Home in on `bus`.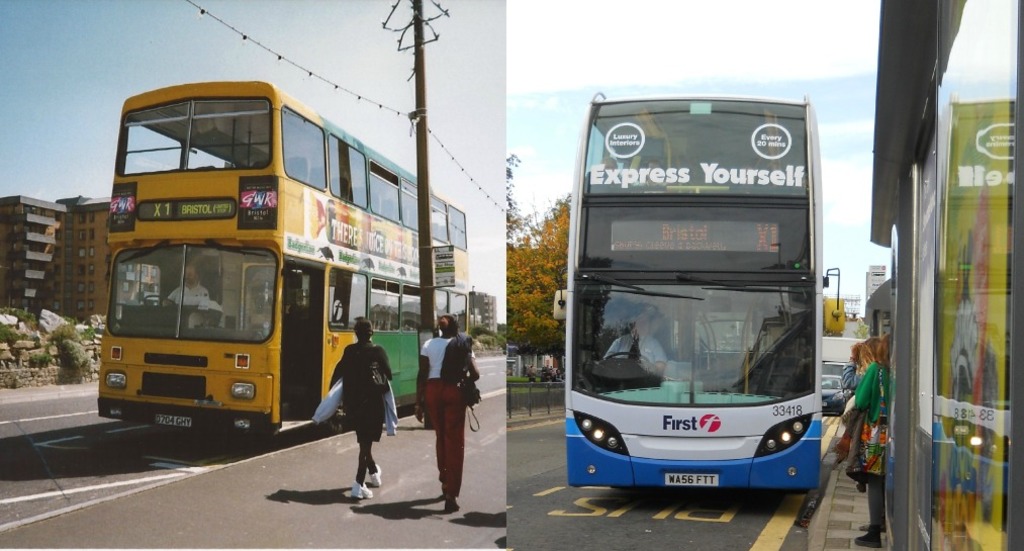
Homed in at crop(552, 92, 843, 496).
